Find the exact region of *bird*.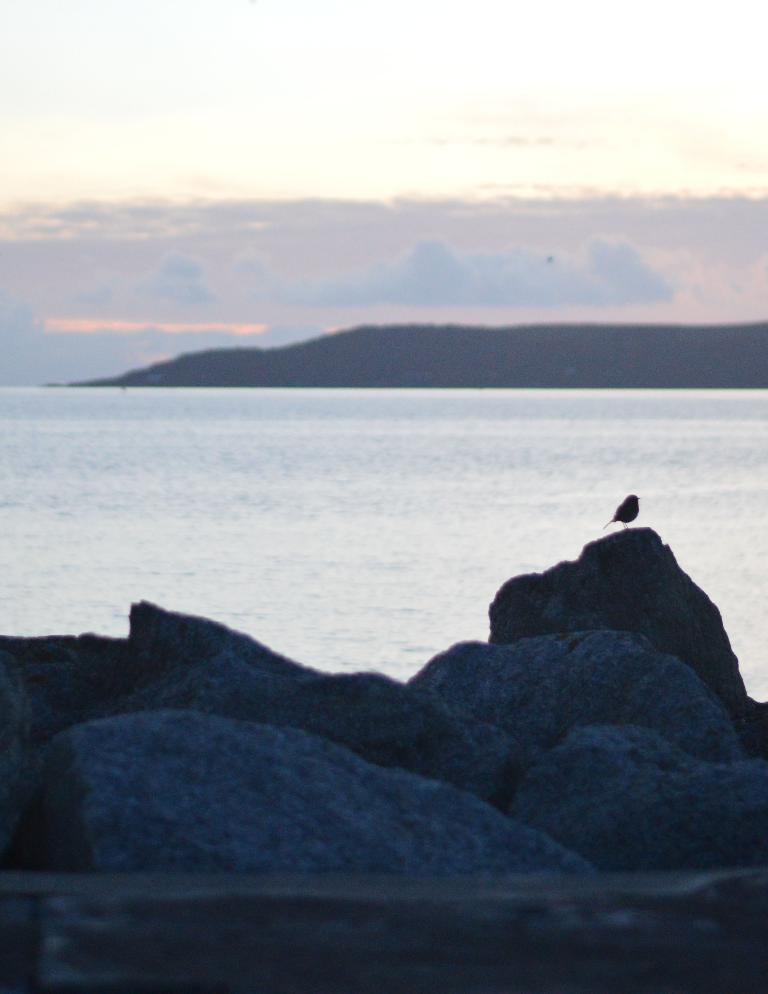
Exact region: Rect(604, 491, 639, 527).
